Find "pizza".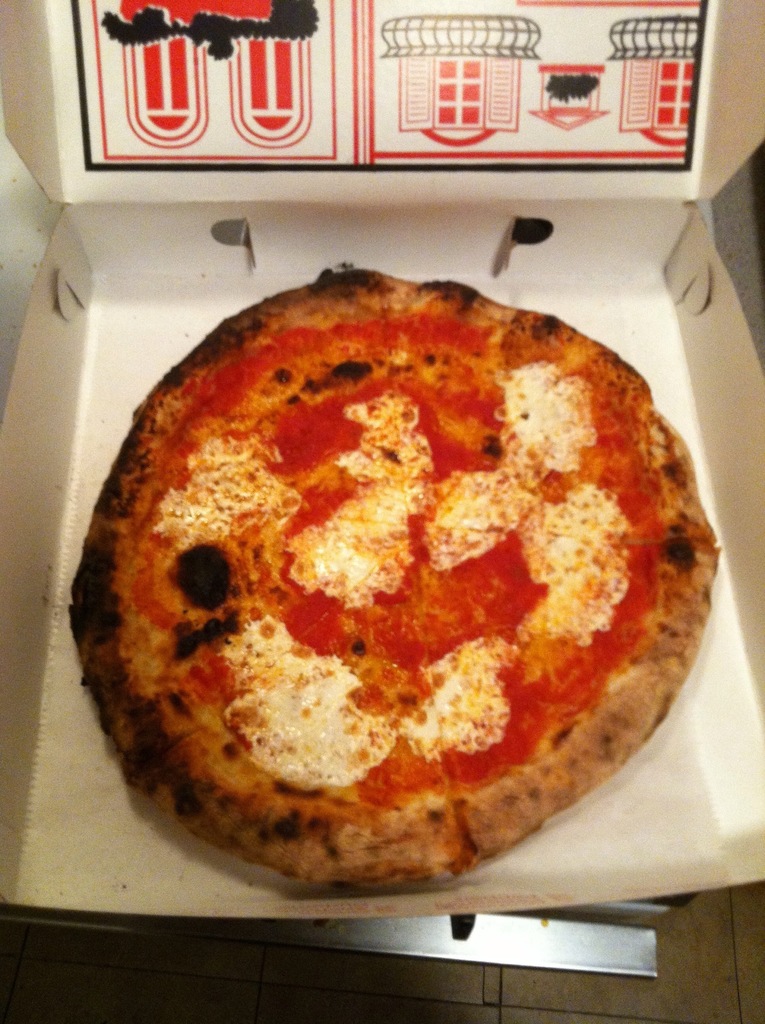
box=[71, 260, 722, 889].
